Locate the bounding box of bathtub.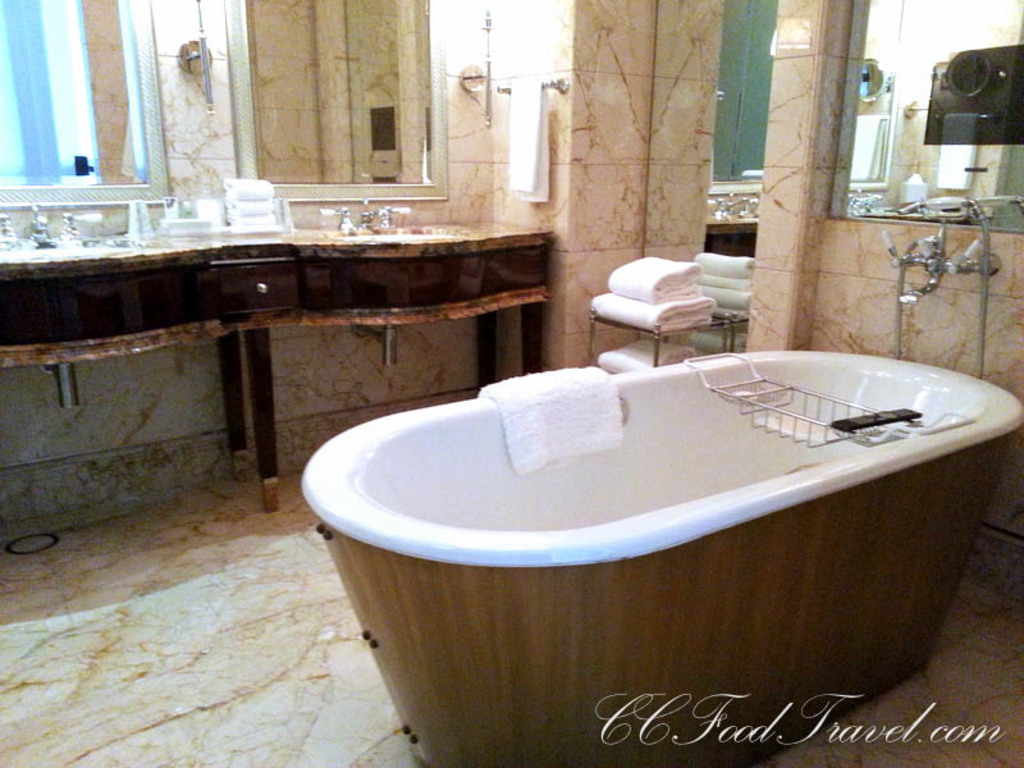
Bounding box: {"x1": 296, "y1": 223, "x2": 1023, "y2": 767}.
